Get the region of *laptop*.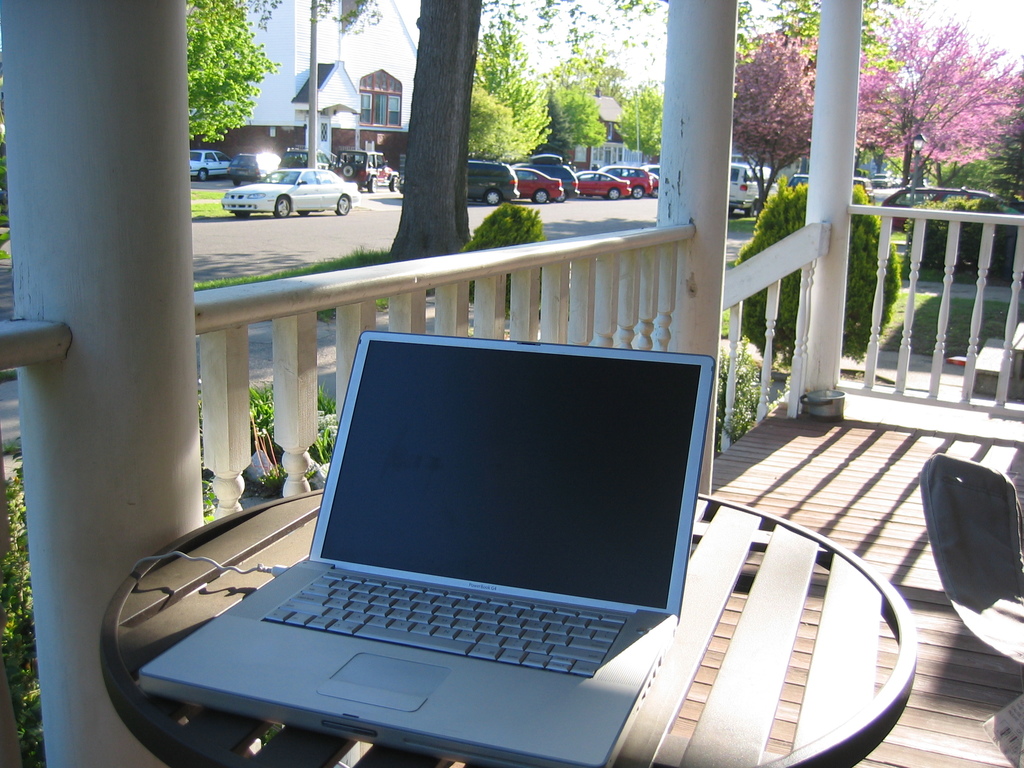
BBox(135, 364, 713, 764).
